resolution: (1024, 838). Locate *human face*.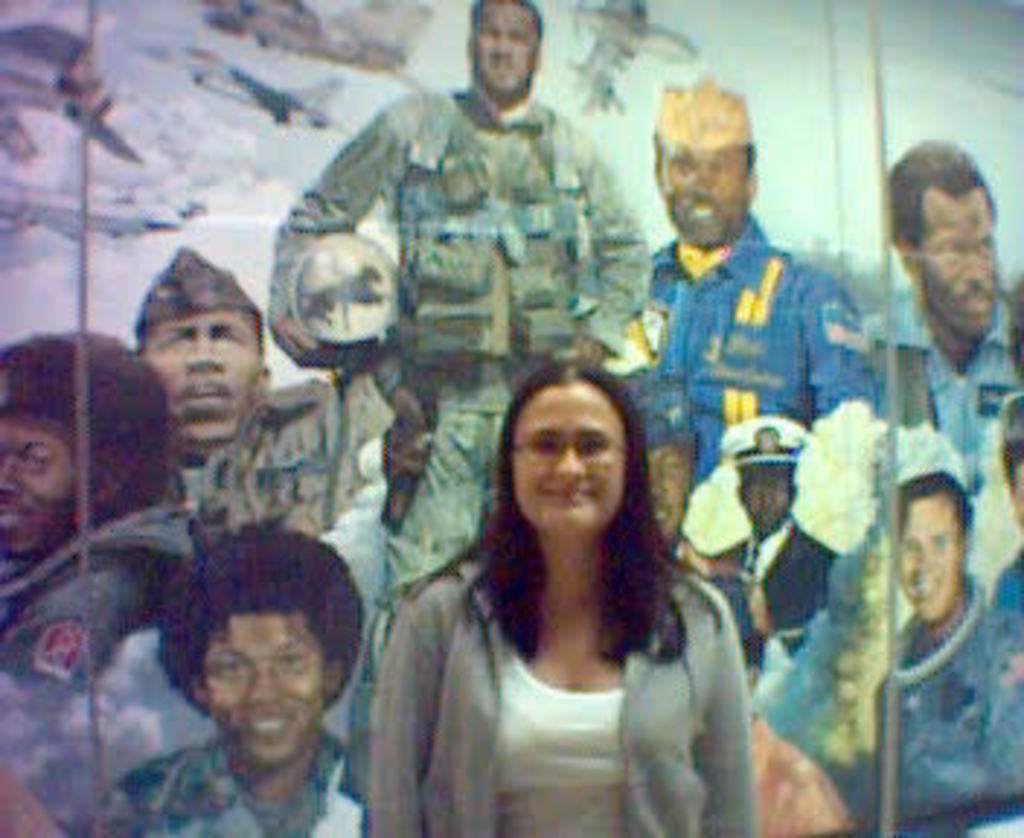
<bbox>660, 140, 739, 244</bbox>.
